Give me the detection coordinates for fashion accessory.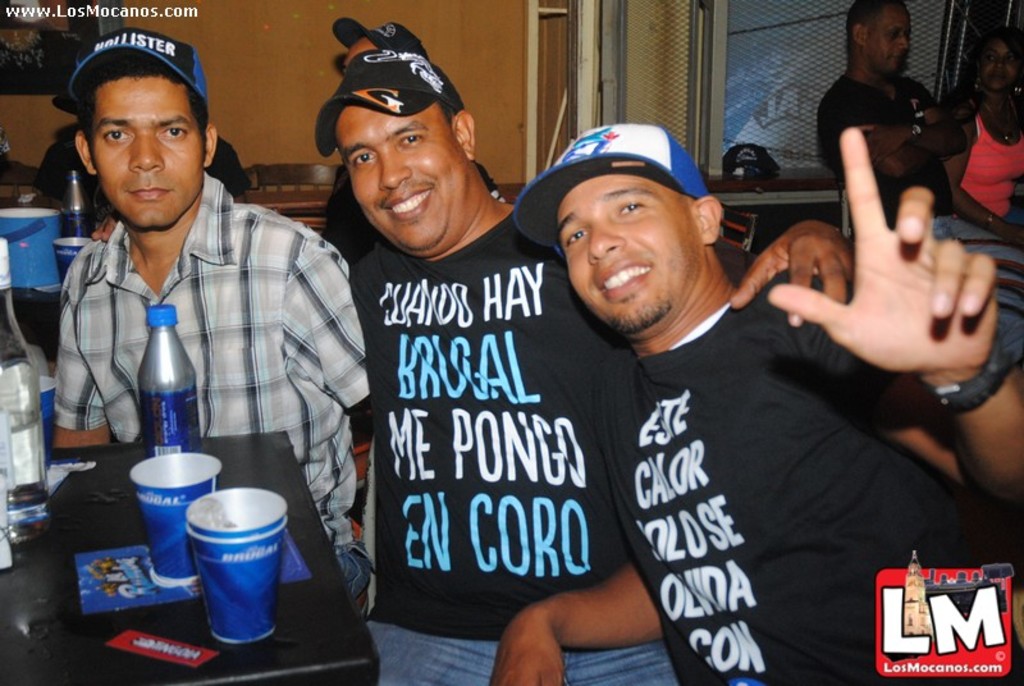
crop(972, 73, 983, 93).
